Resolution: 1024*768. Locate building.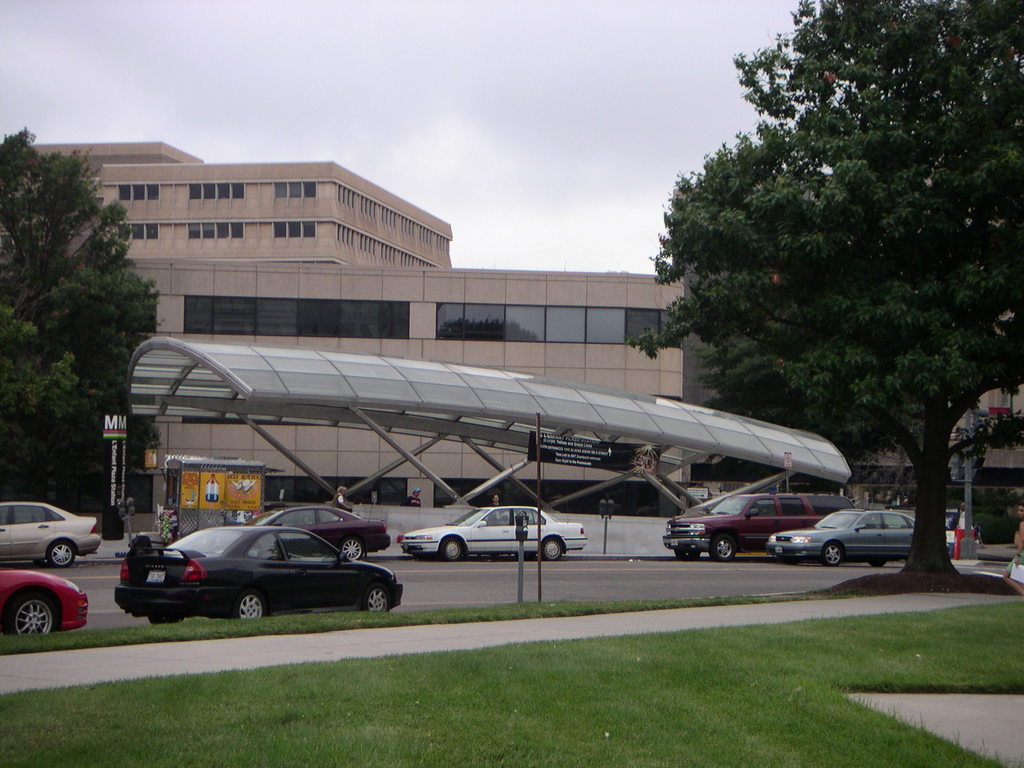
bbox(0, 138, 1023, 531).
